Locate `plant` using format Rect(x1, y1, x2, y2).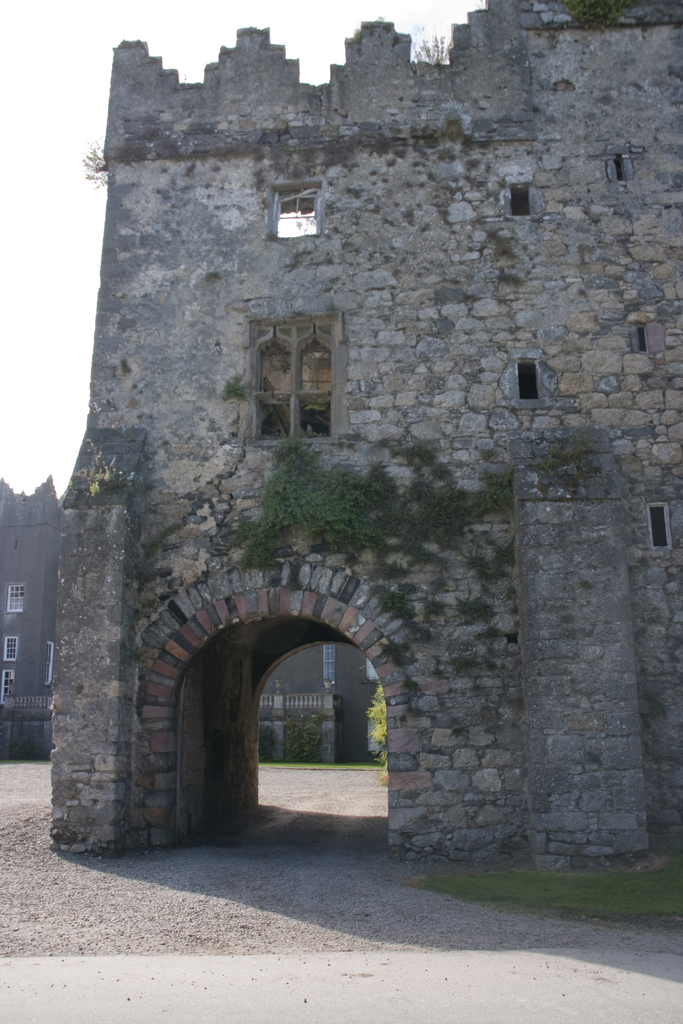
Rect(282, 713, 325, 762).
